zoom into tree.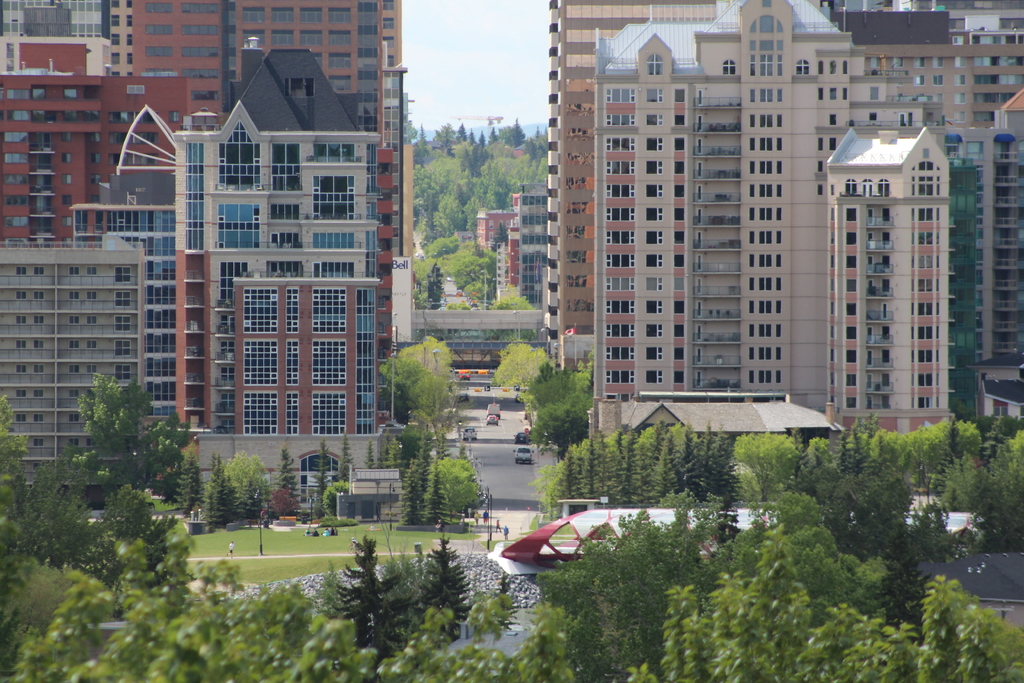
Zoom target: detection(376, 427, 430, 525).
